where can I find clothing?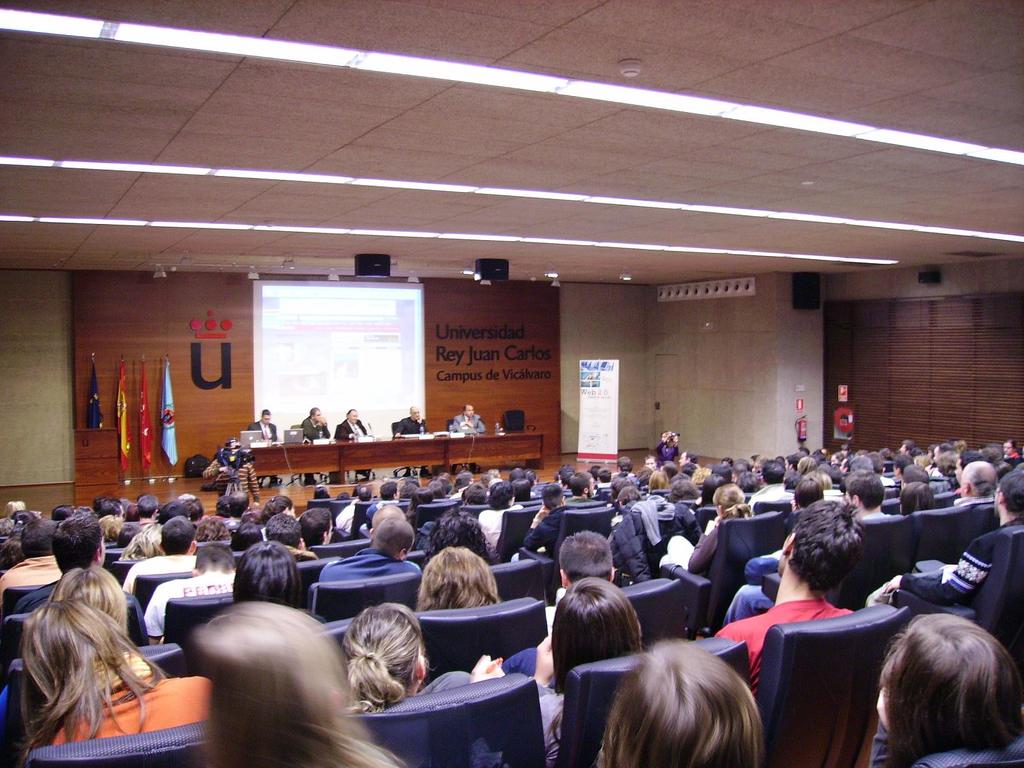
You can find it at (298,415,330,443).
